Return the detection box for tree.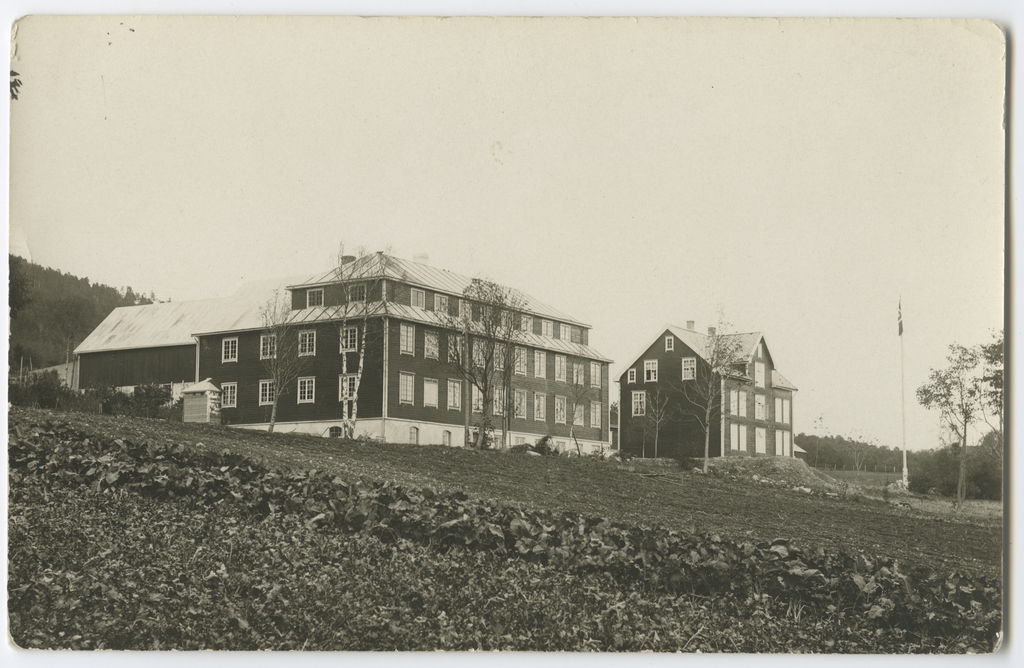
left=321, top=234, right=412, bottom=437.
